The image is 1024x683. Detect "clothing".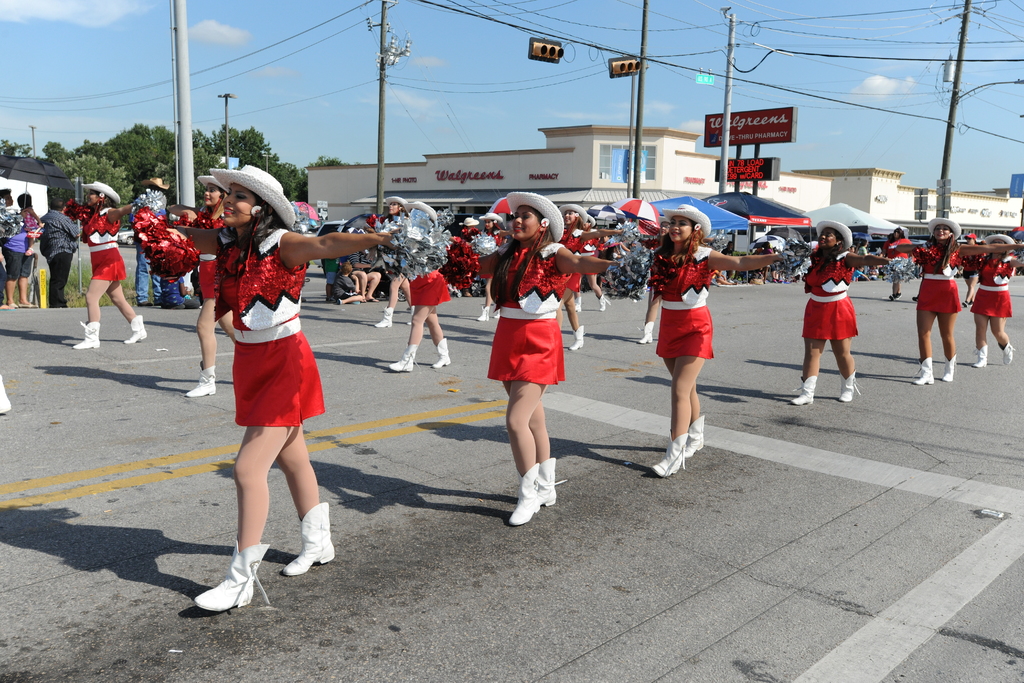
Detection: [17,204,42,269].
